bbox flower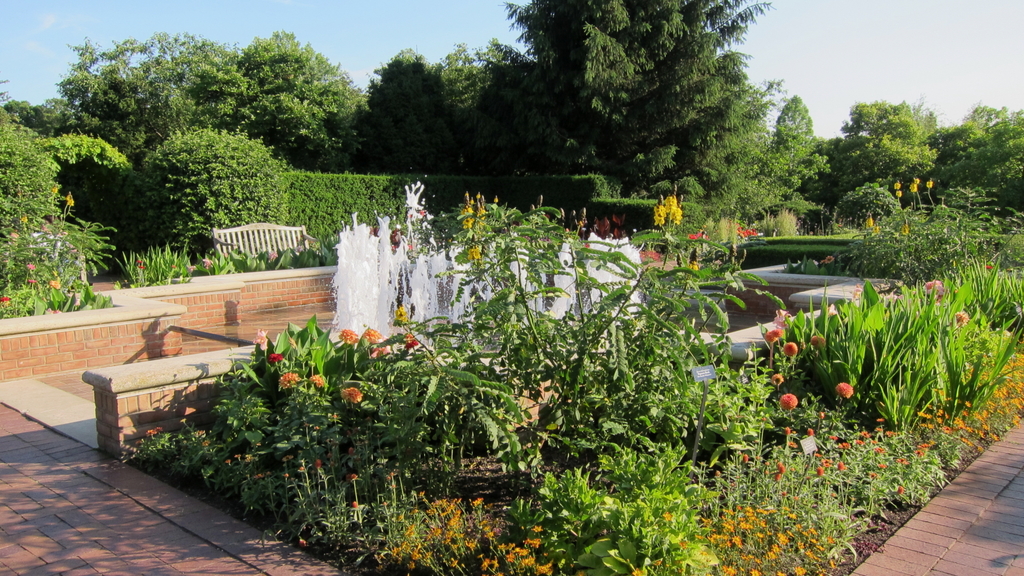
[771, 370, 781, 386]
